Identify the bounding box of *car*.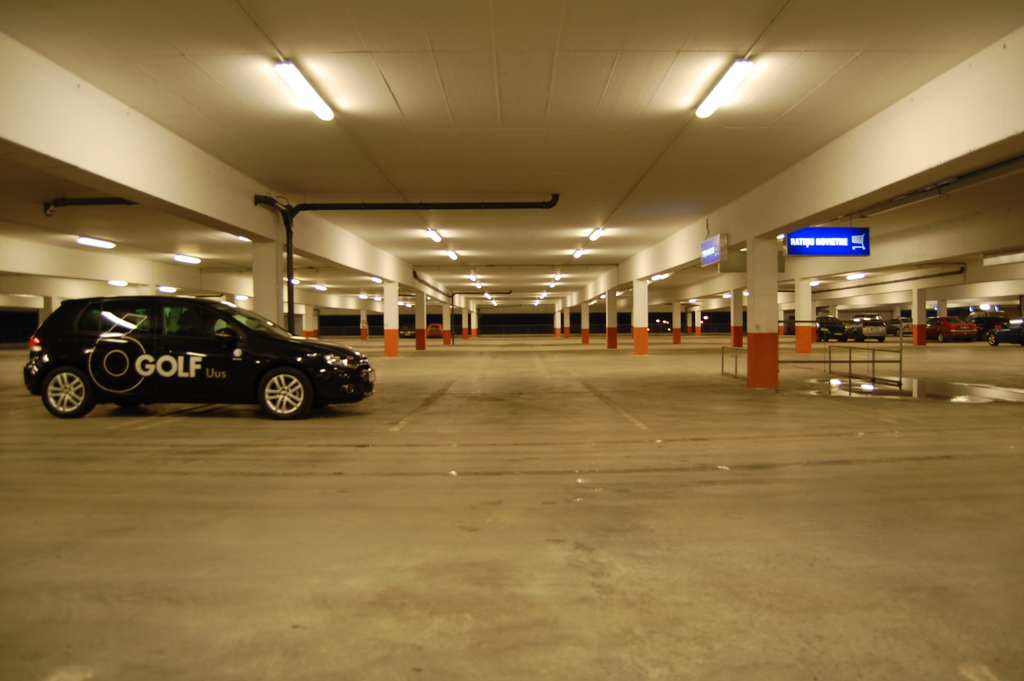
BBox(817, 313, 849, 343).
